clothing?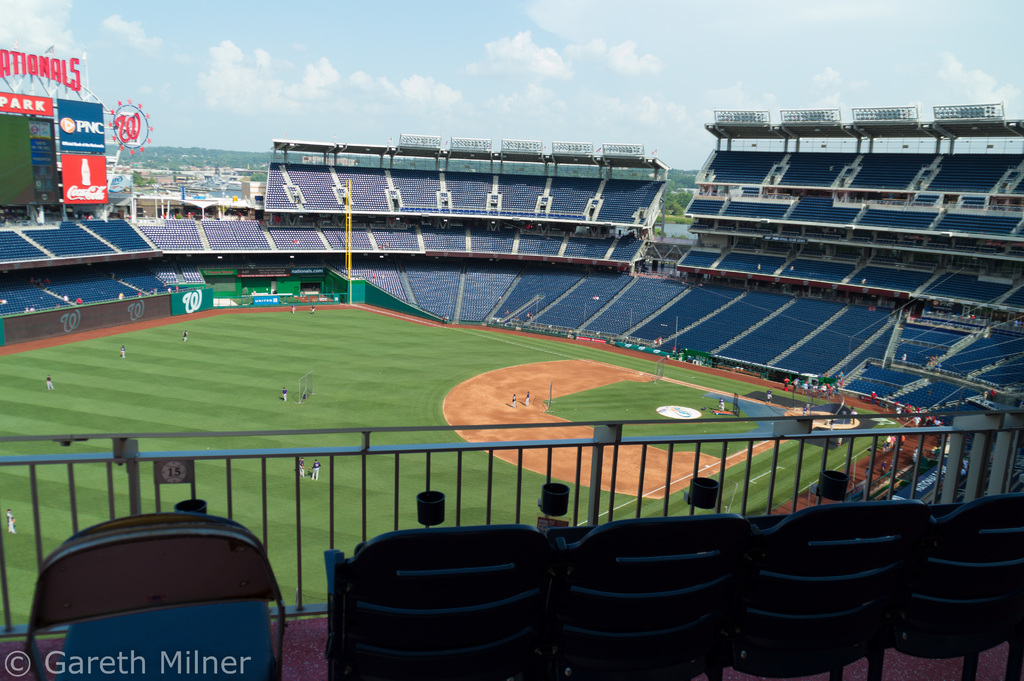
180/328/189/340
